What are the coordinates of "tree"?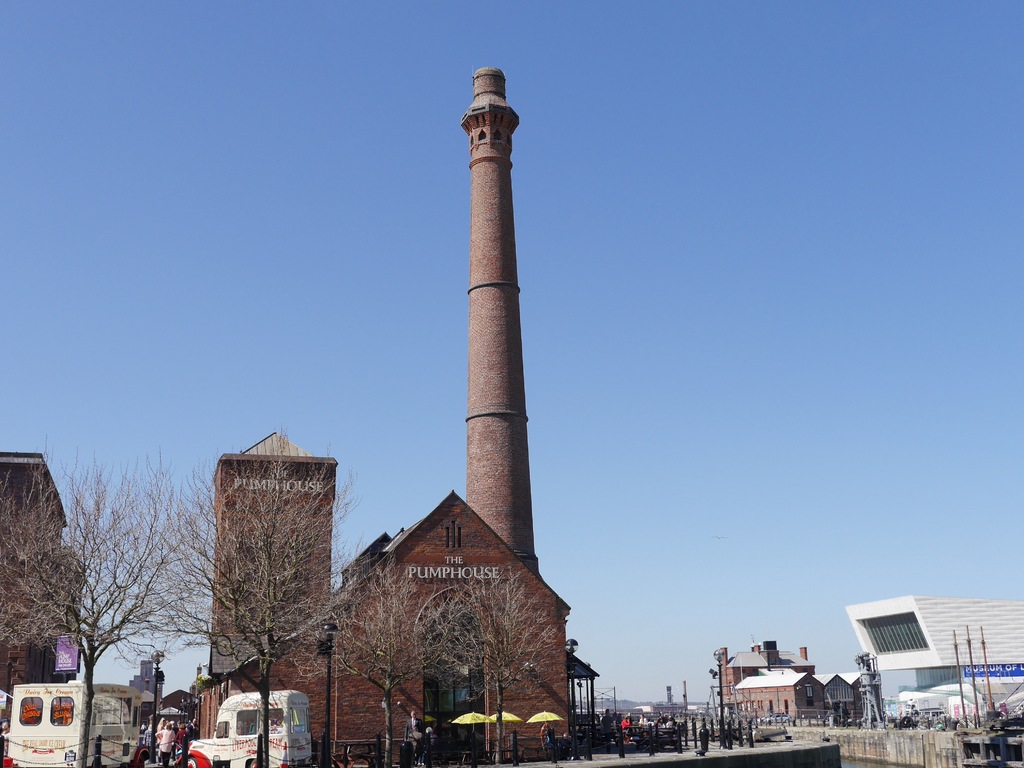
299, 532, 472, 767.
